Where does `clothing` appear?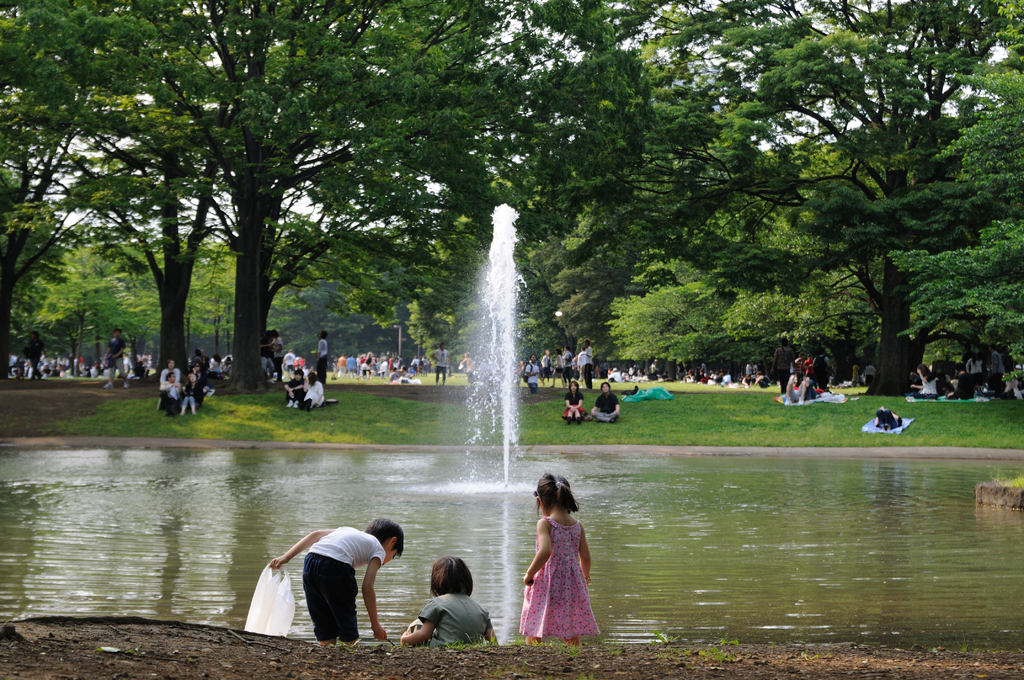
Appears at [157, 366, 180, 382].
